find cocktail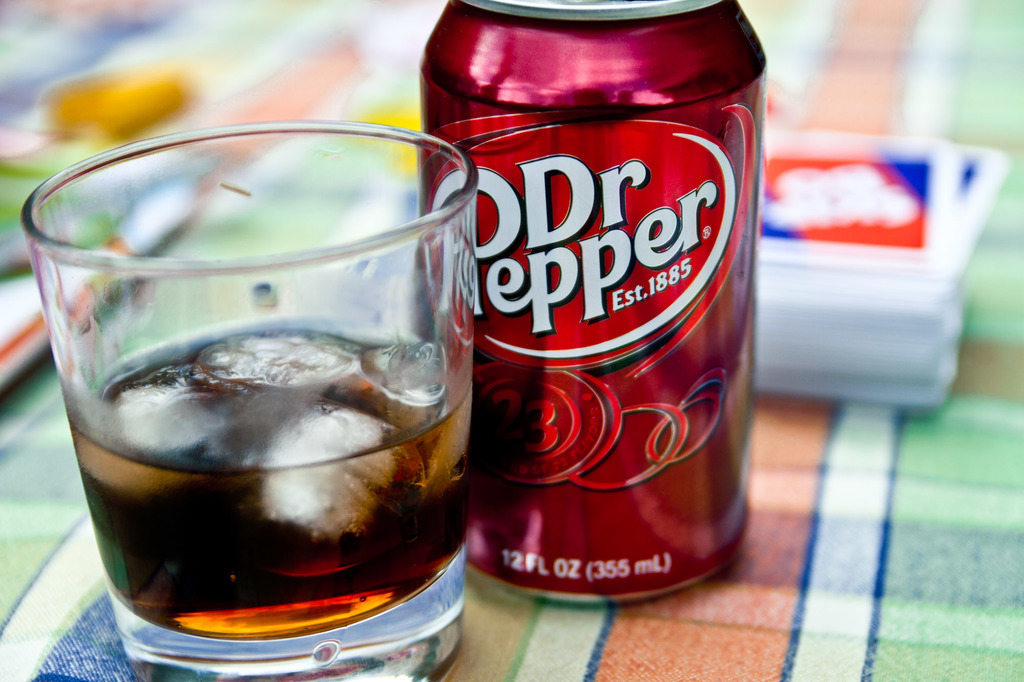
(x1=22, y1=117, x2=483, y2=681)
